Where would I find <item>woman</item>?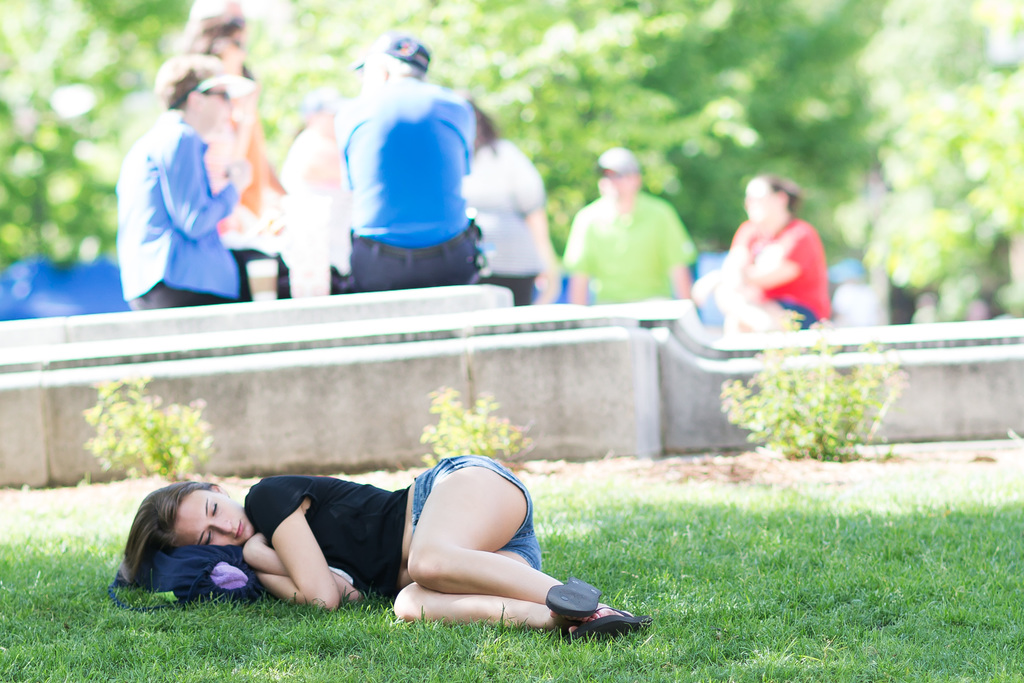
At bbox(146, 422, 600, 638).
